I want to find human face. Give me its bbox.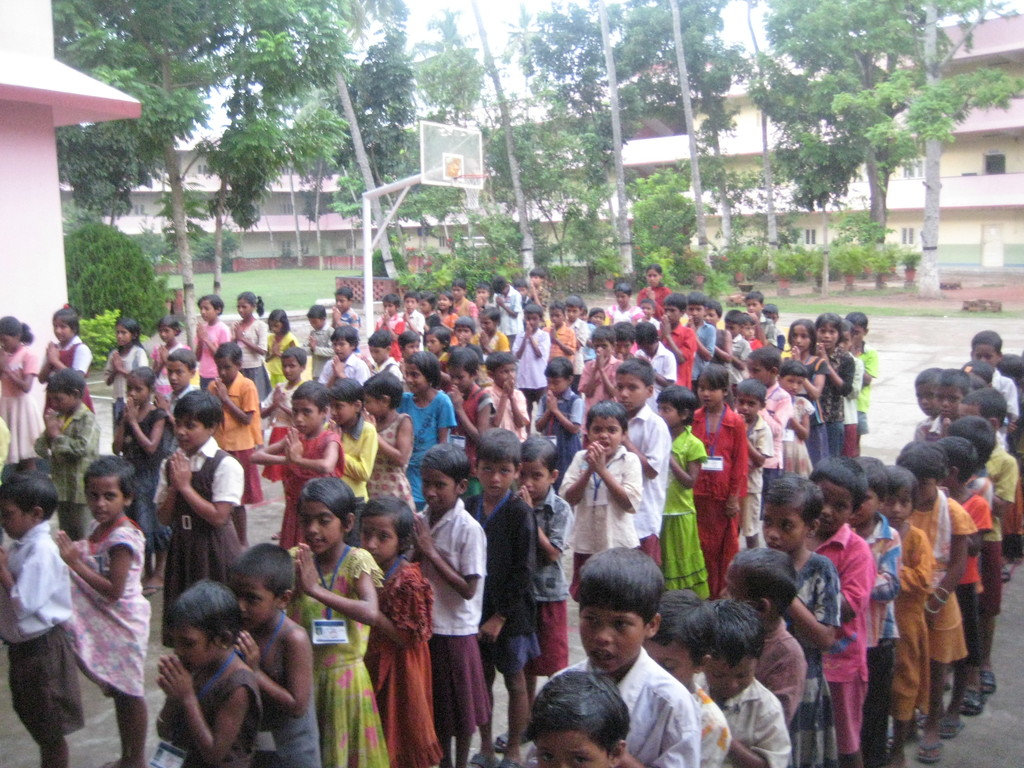
BBox(655, 401, 680, 429).
